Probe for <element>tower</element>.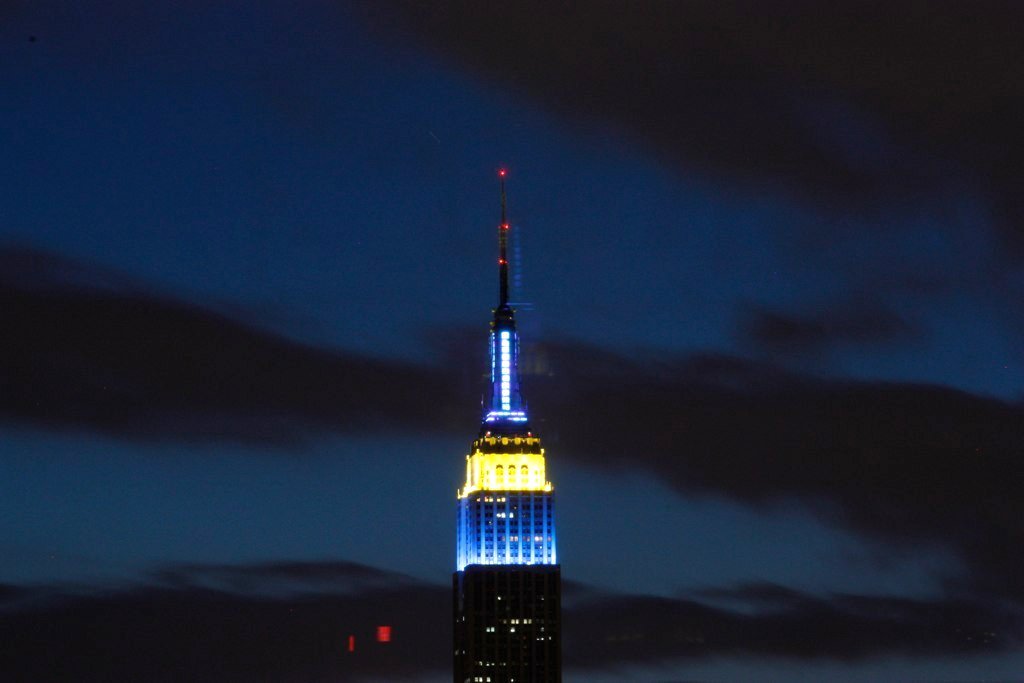
Probe result: box=[451, 167, 562, 682].
